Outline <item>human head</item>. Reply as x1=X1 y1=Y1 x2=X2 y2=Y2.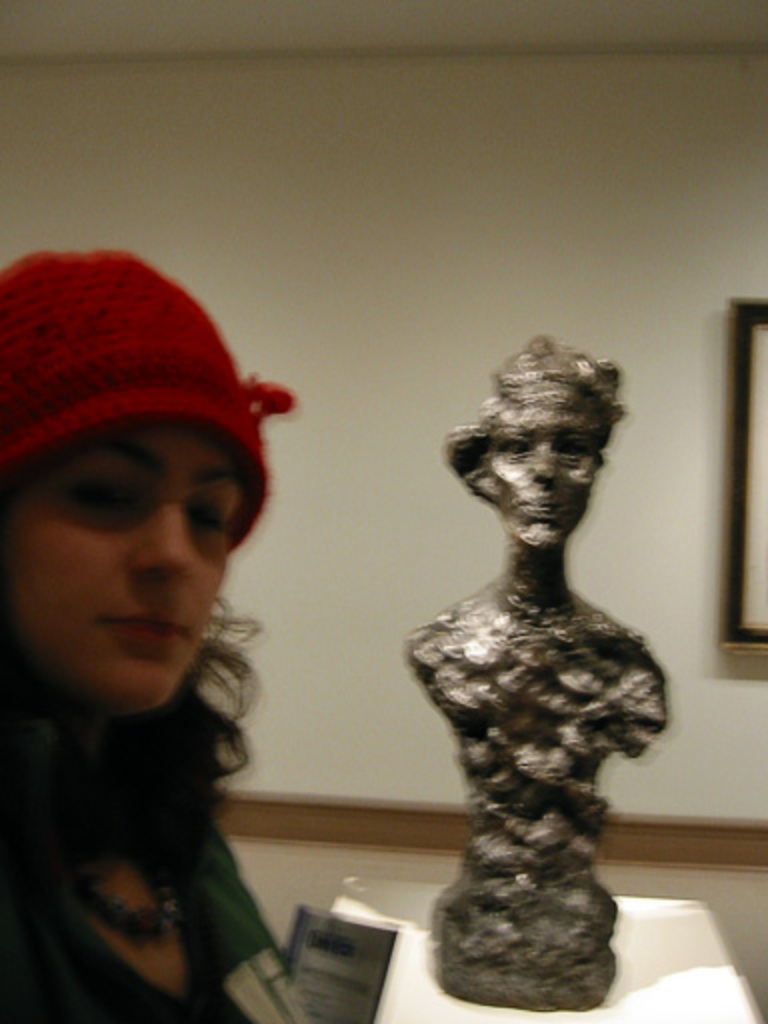
x1=0 y1=252 x2=268 y2=708.
